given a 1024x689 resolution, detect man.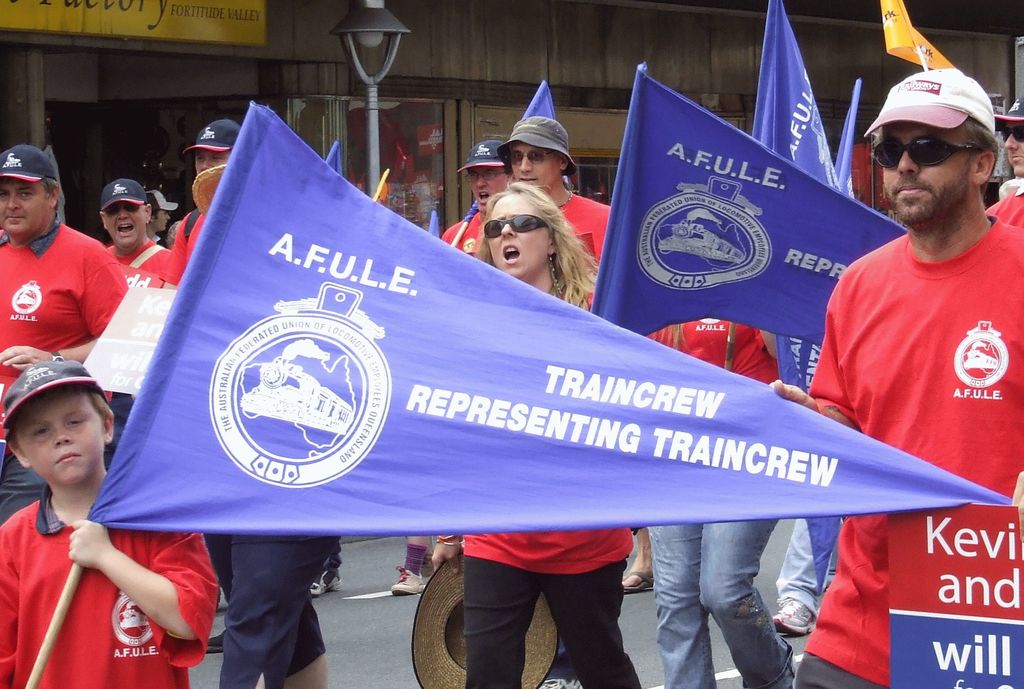
rect(173, 118, 252, 297).
